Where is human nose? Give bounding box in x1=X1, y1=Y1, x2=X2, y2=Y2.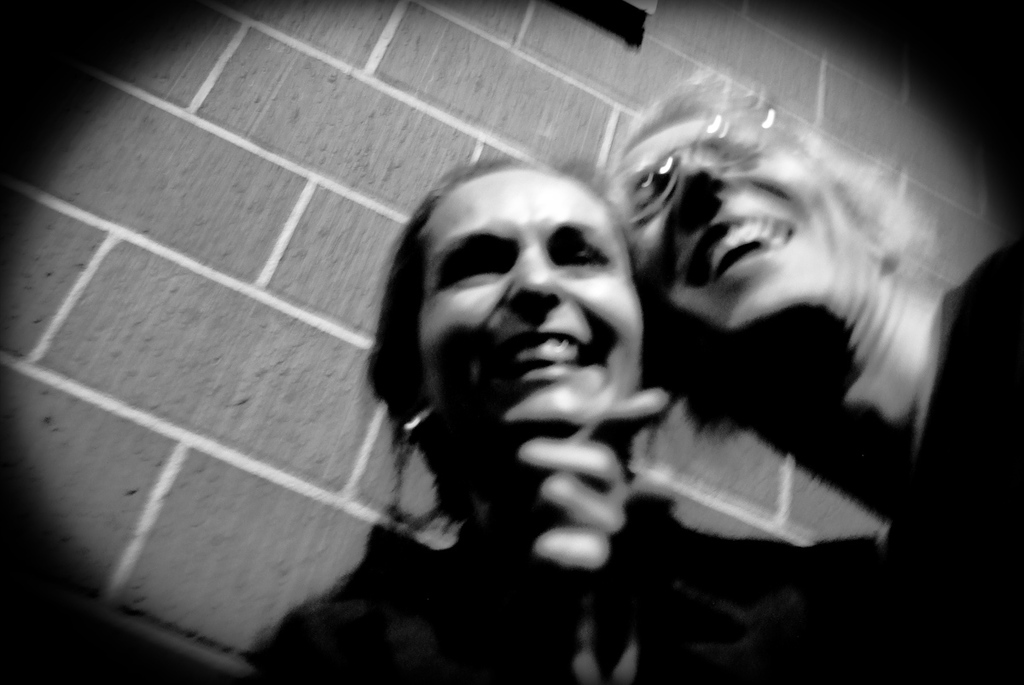
x1=679, y1=162, x2=725, y2=205.
